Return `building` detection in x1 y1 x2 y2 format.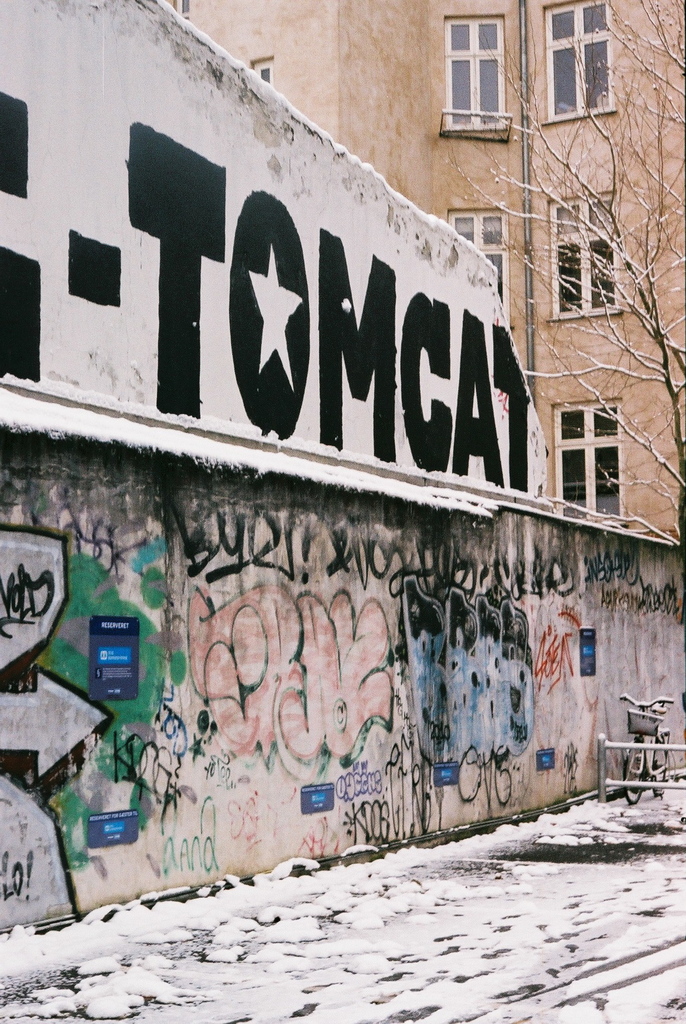
0 0 685 938.
